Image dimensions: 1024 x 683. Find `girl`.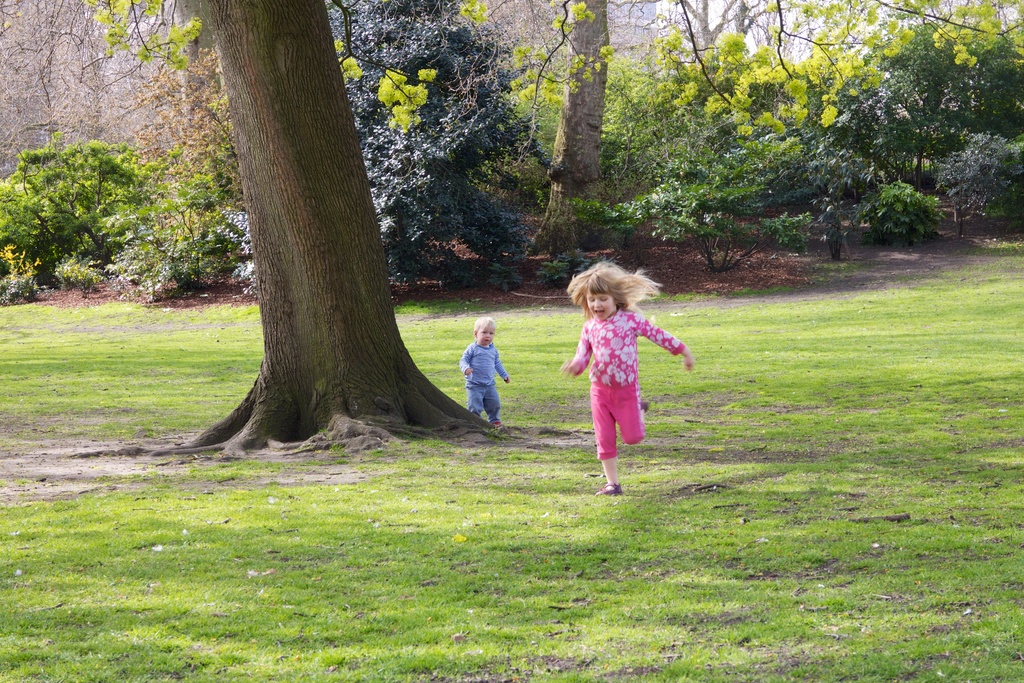
[559, 261, 693, 495].
